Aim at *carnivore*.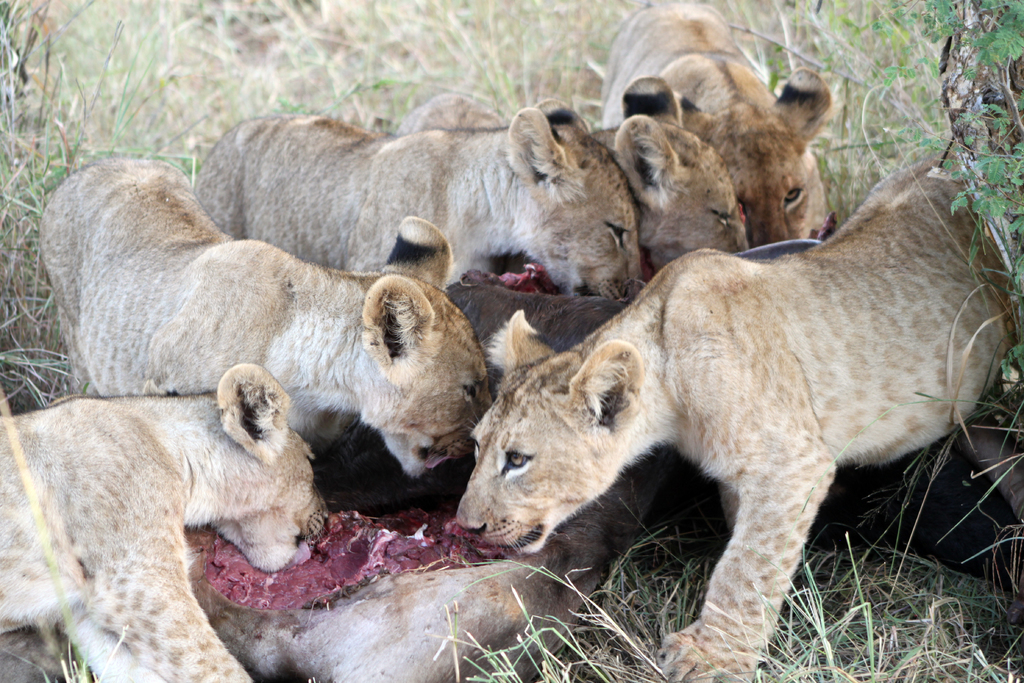
Aimed at crop(186, 94, 650, 307).
